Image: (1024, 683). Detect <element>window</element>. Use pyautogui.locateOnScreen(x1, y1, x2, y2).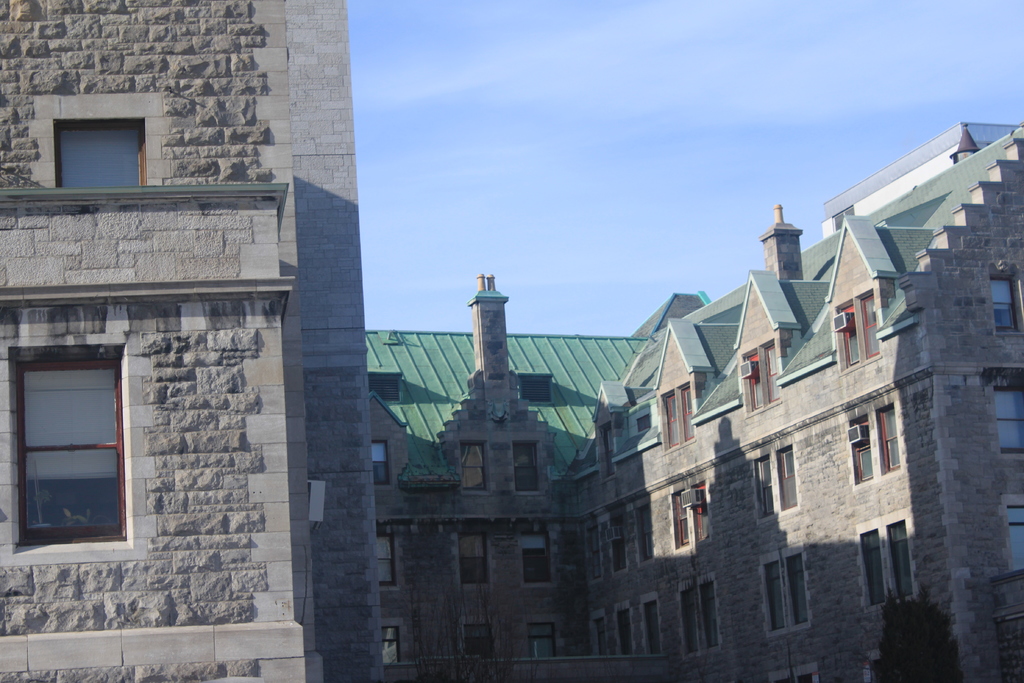
pyautogui.locateOnScreen(509, 440, 542, 491).
